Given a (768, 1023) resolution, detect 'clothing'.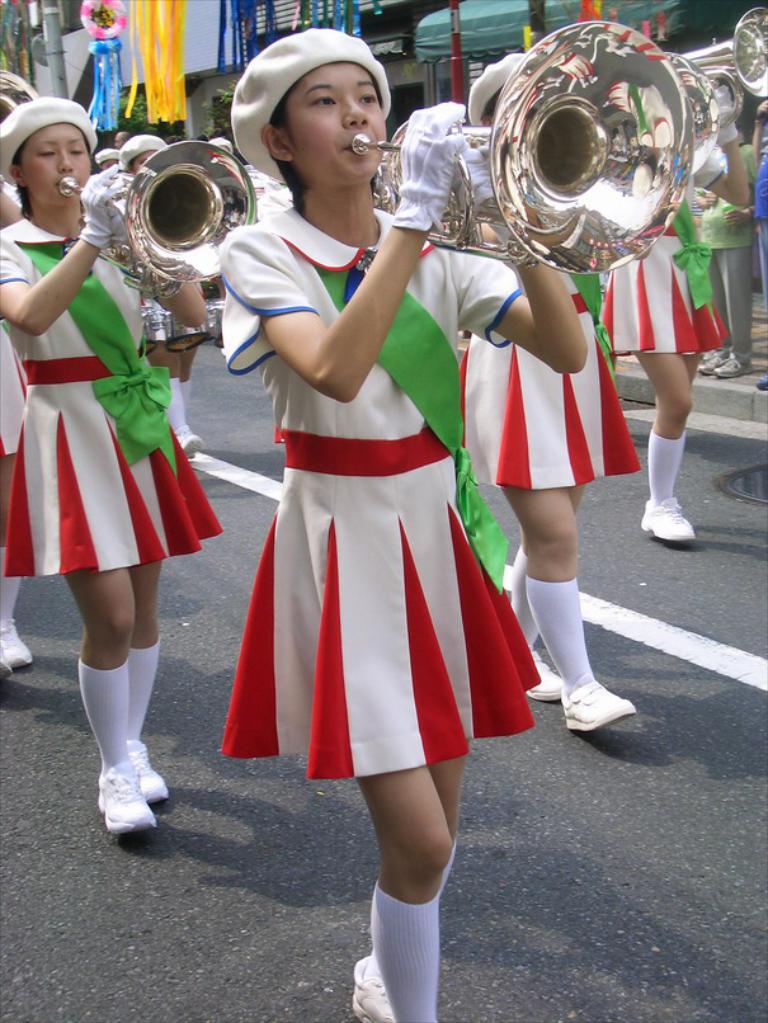
locate(608, 227, 736, 353).
